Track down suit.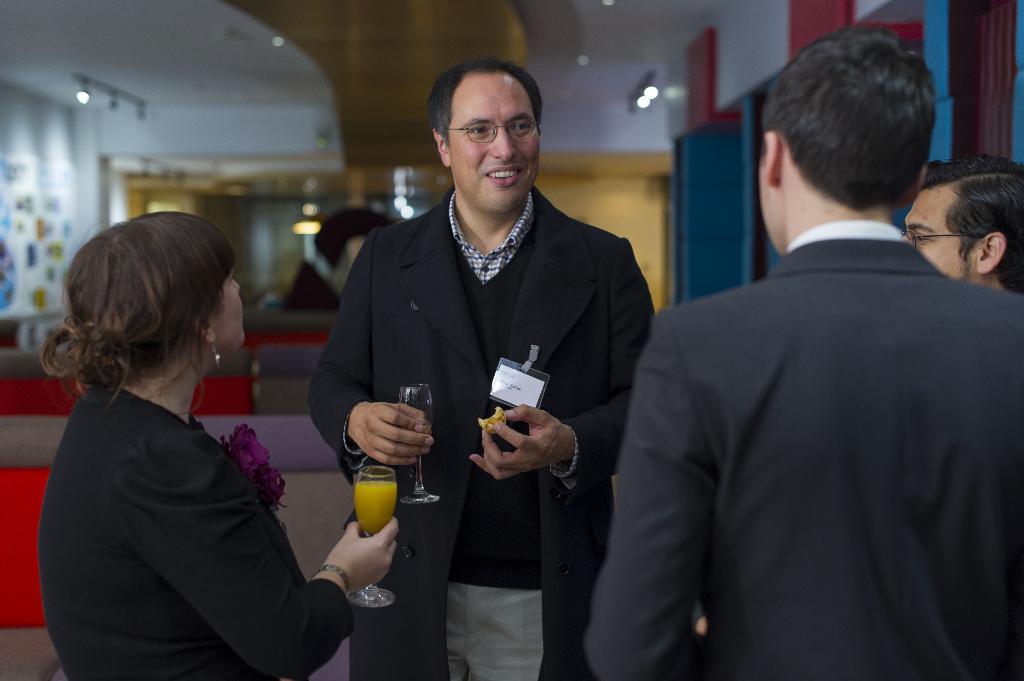
Tracked to (577, 206, 1023, 678).
